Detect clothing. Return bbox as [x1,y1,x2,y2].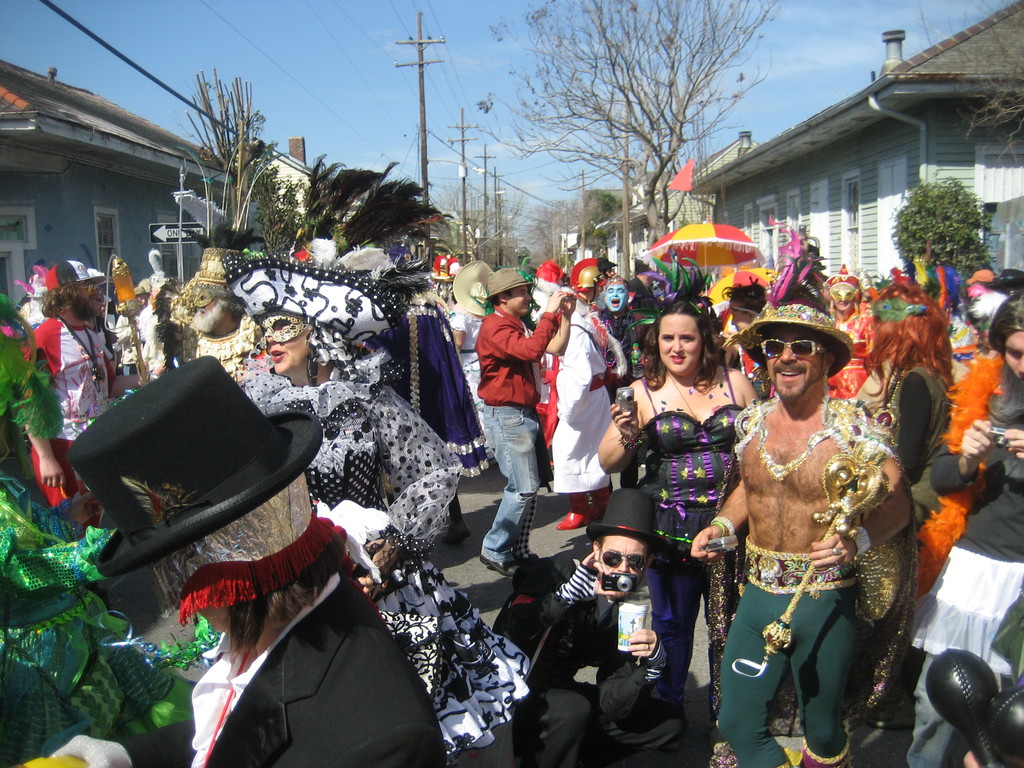
[912,551,1023,767].
